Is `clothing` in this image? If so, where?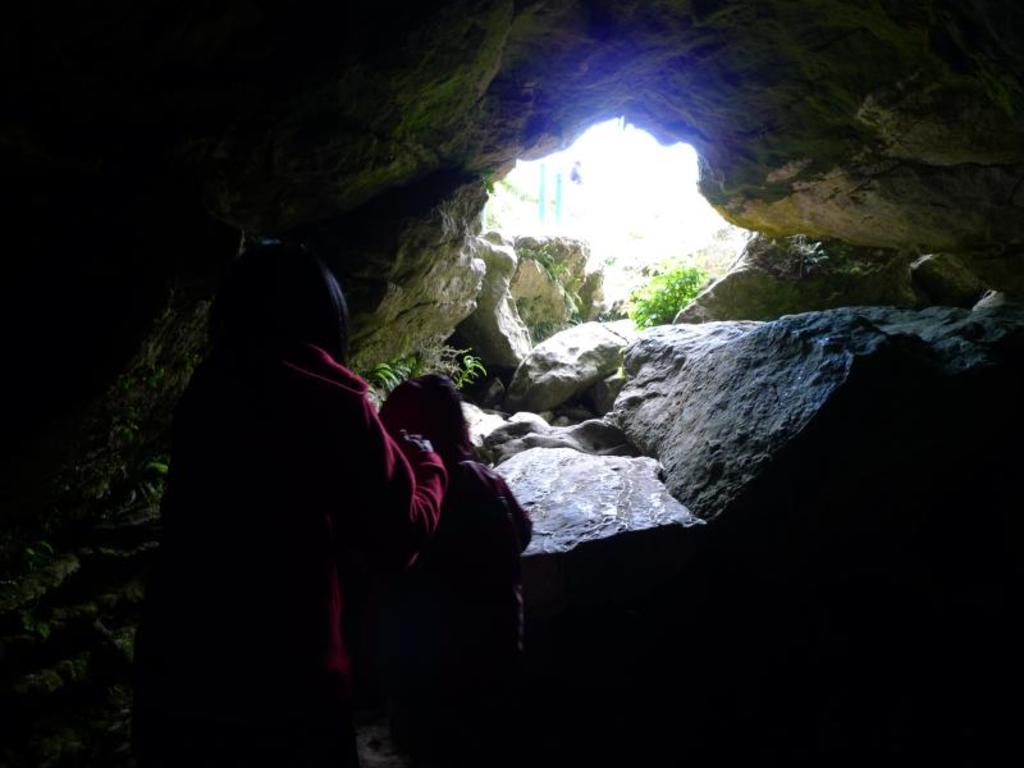
Yes, at bbox=(403, 445, 527, 671).
